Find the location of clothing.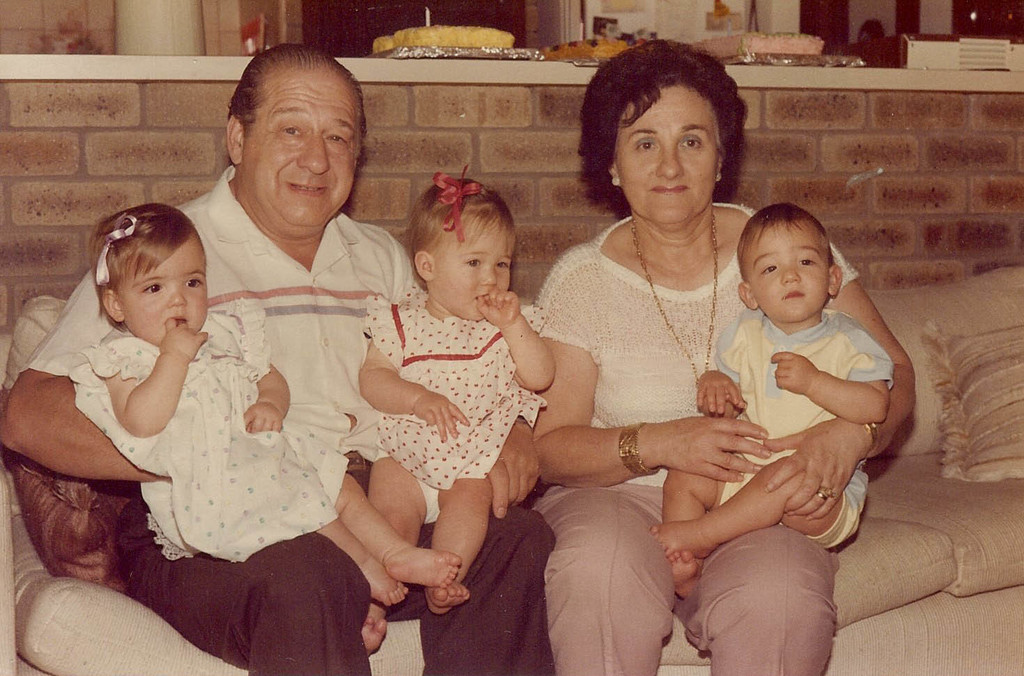
Location: Rect(704, 272, 901, 551).
